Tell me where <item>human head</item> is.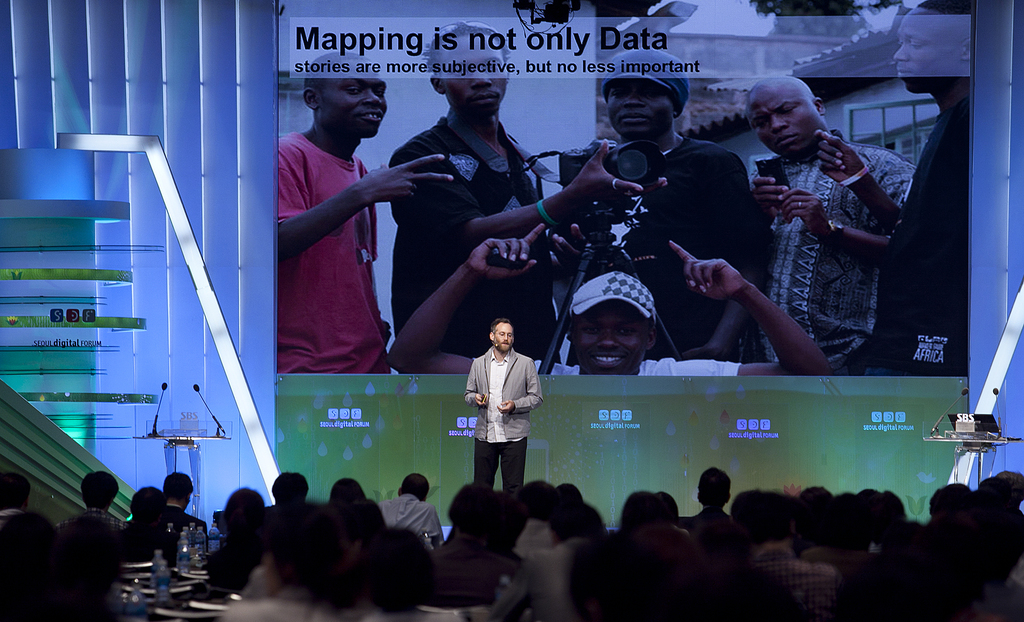
<item>human head</item> is at <bbox>570, 279, 653, 373</bbox>.
